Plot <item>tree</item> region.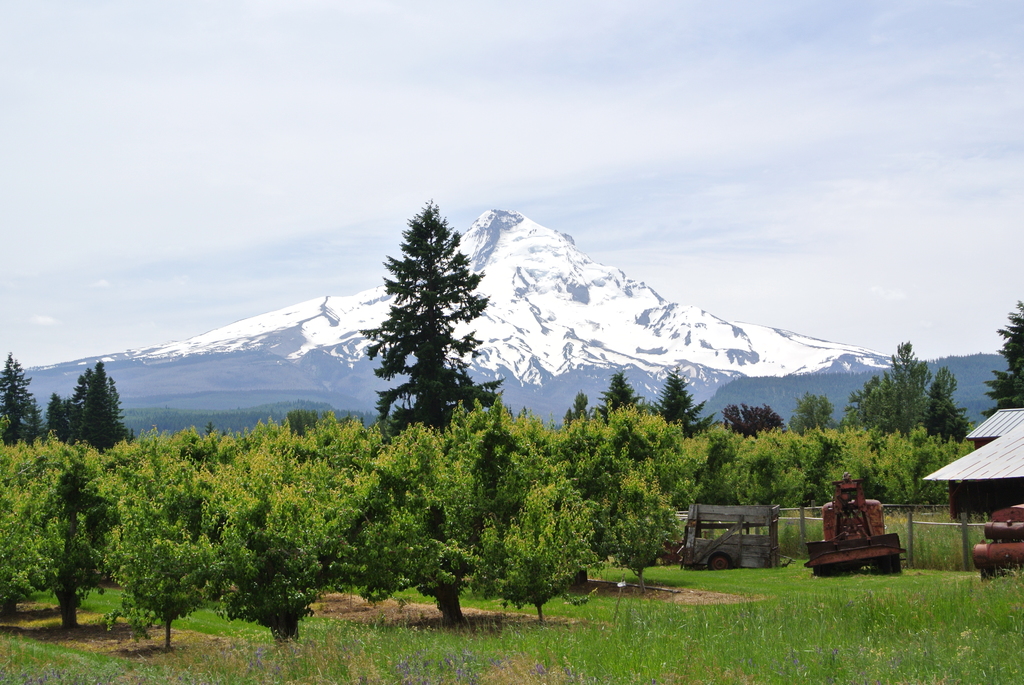
Plotted at 982, 303, 1023, 424.
